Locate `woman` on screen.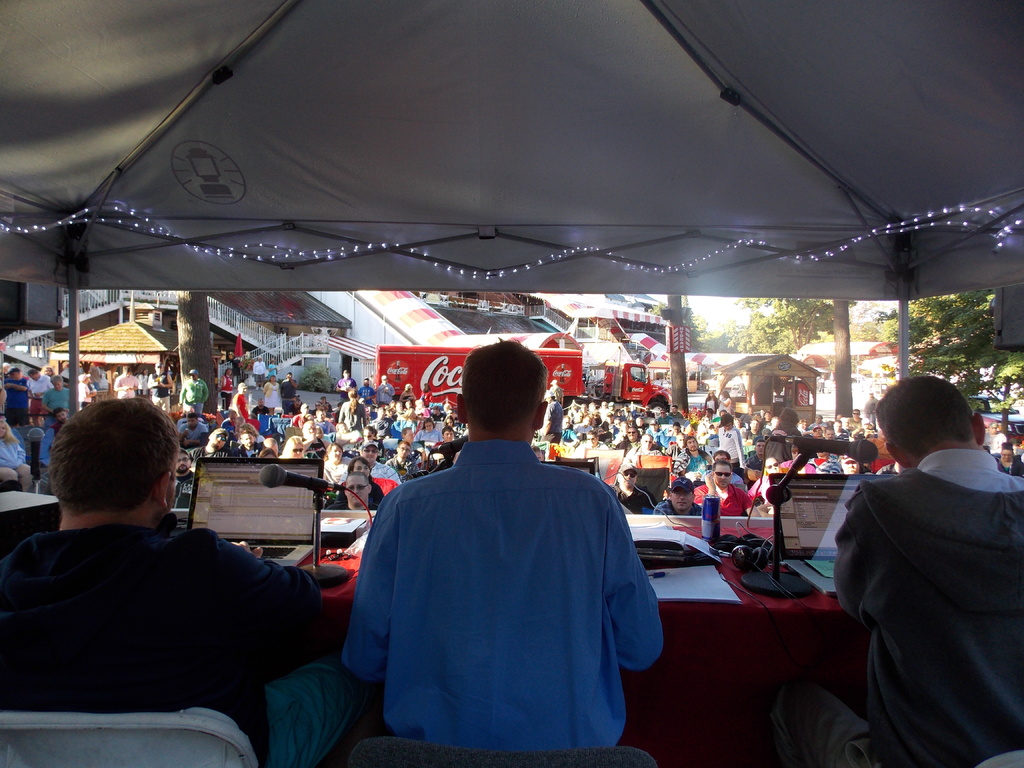
On screen at {"left": 665, "top": 421, "right": 684, "bottom": 438}.
